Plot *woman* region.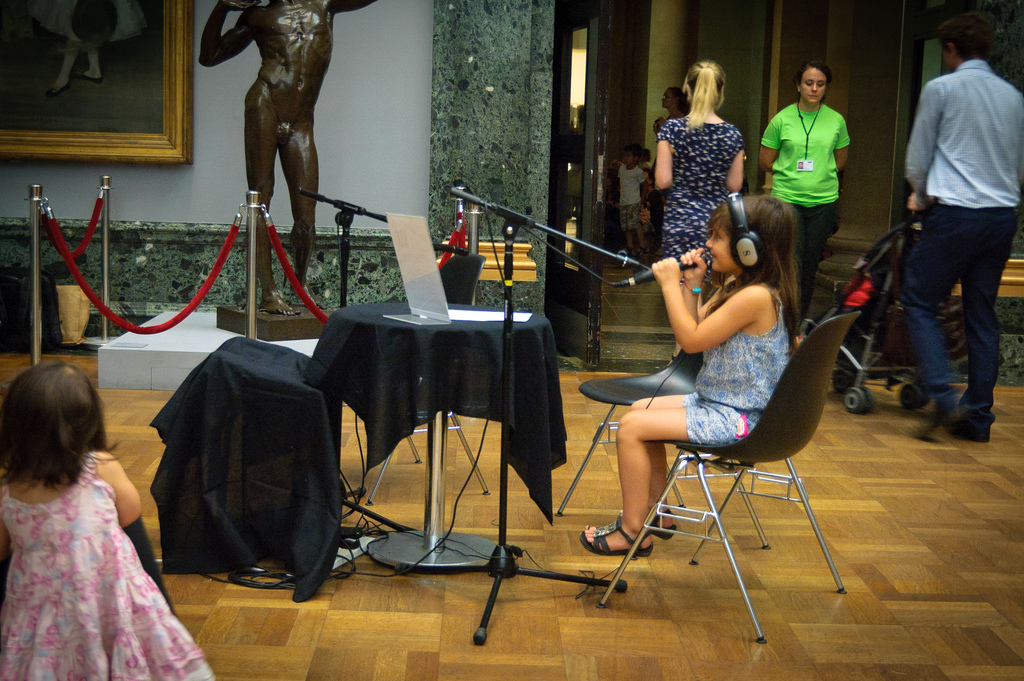
Plotted at locate(12, 357, 178, 676).
